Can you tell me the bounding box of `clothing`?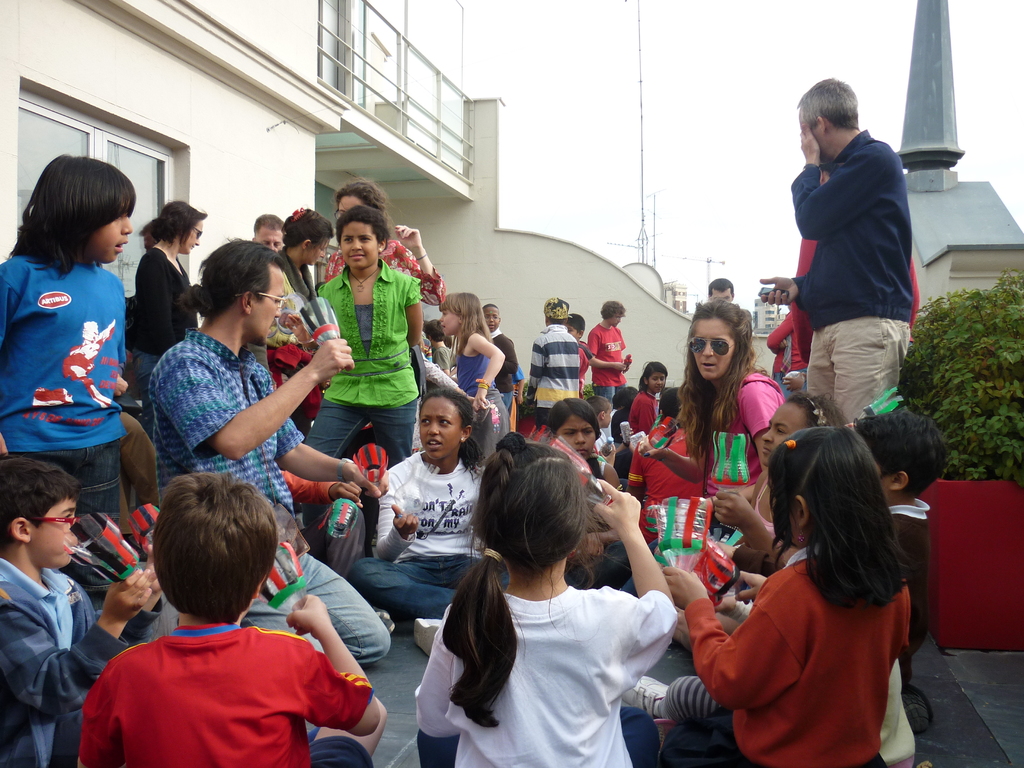
x1=0, y1=550, x2=128, y2=767.
